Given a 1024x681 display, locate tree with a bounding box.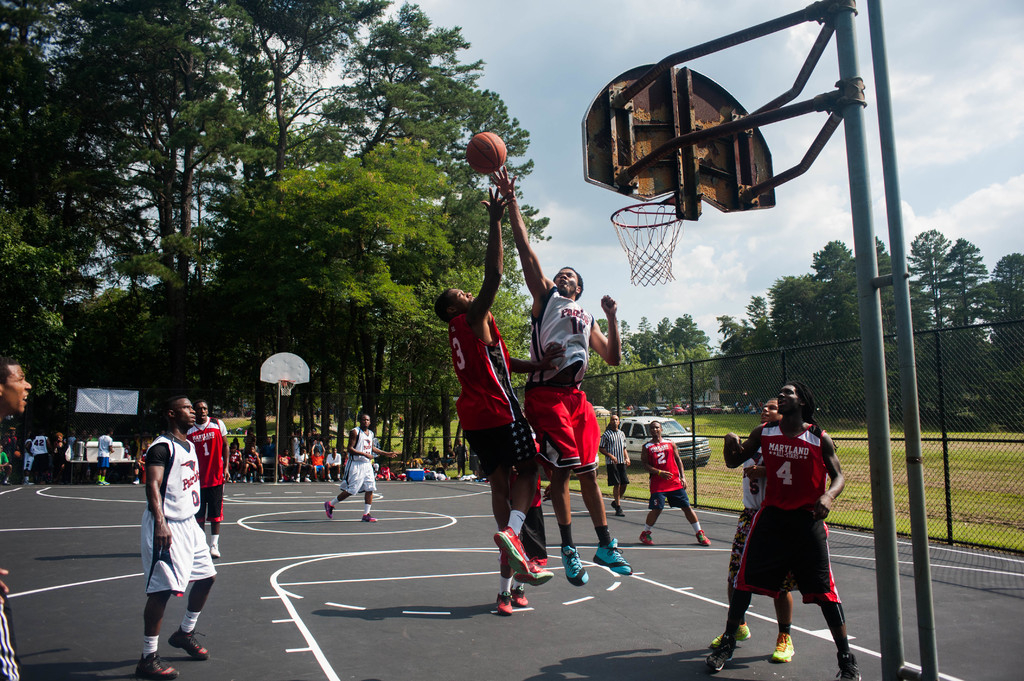
Located: locate(596, 318, 609, 340).
